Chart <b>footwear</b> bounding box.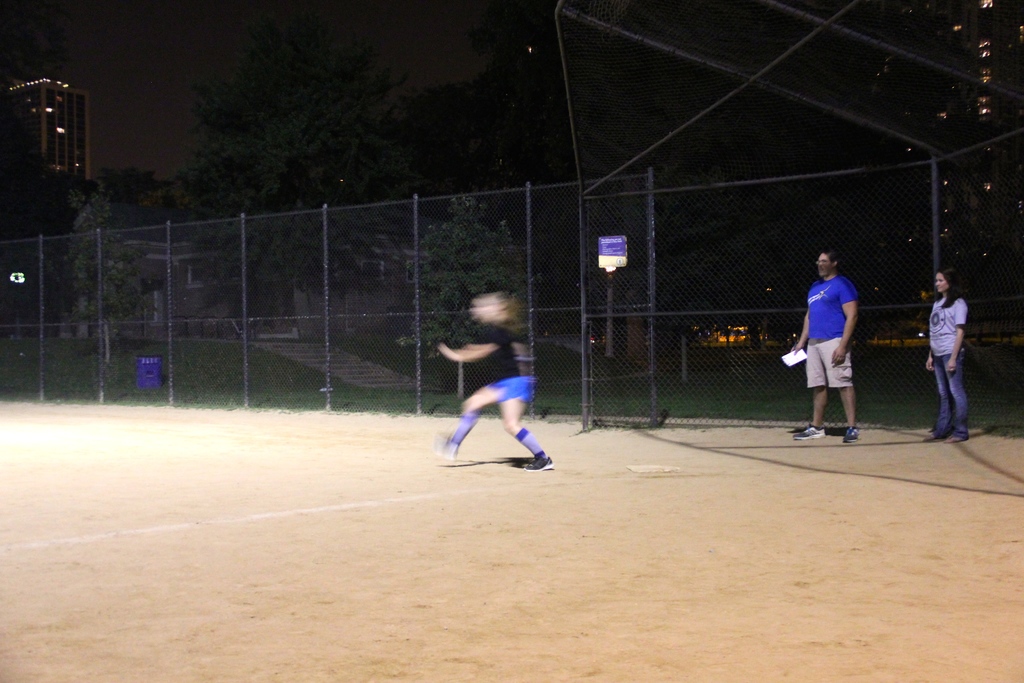
Charted: <box>840,425,857,440</box>.
